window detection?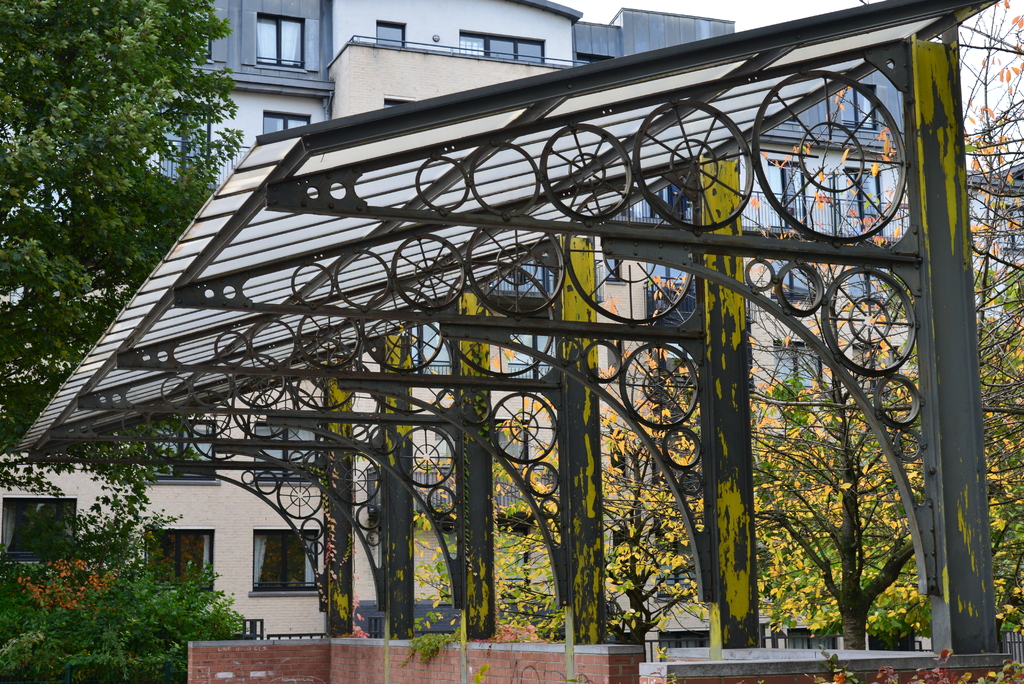
detection(146, 526, 214, 594)
